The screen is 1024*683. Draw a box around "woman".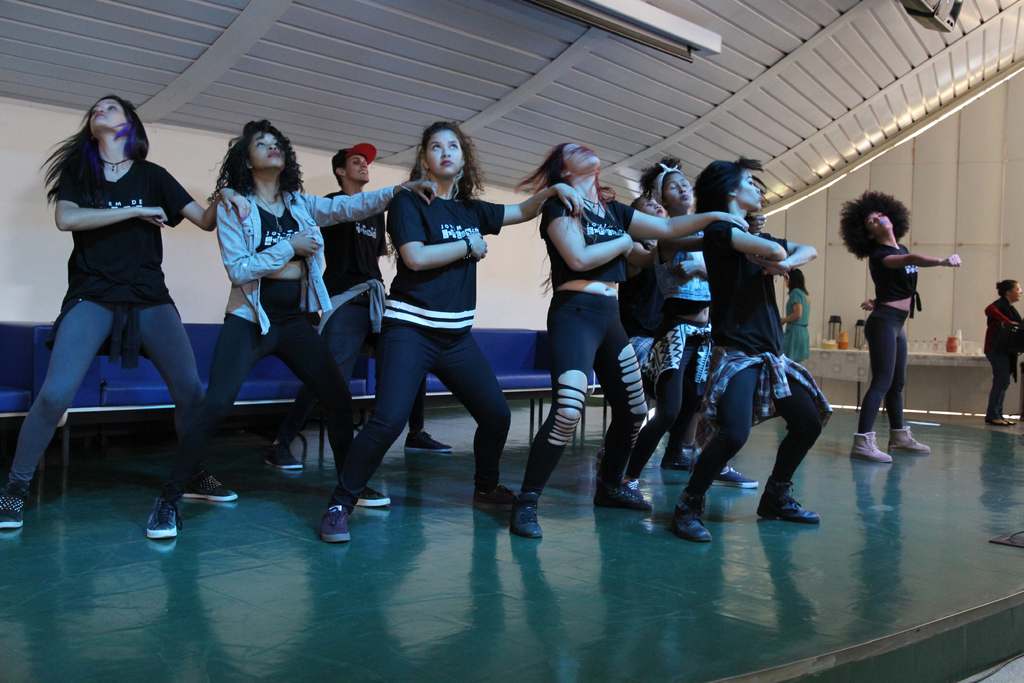
{"x1": 636, "y1": 141, "x2": 778, "y2": 505}.
